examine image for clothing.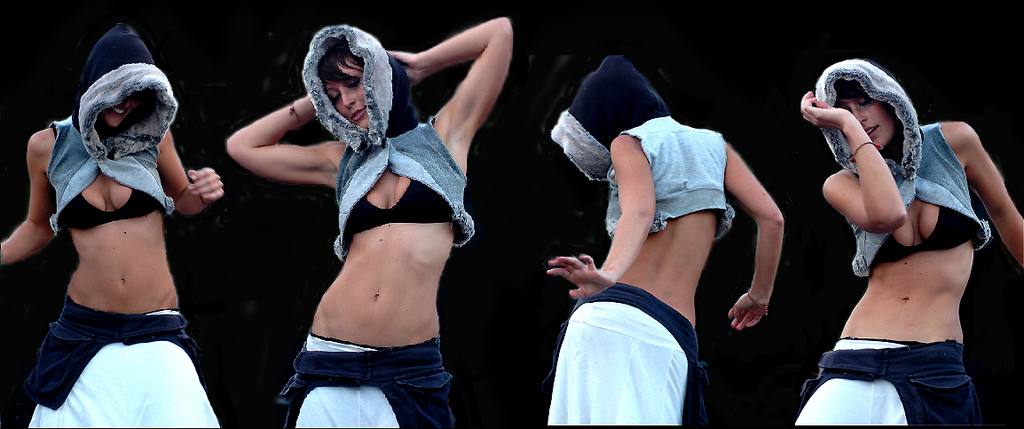
Examination result: (799, 341, 968, 428).
